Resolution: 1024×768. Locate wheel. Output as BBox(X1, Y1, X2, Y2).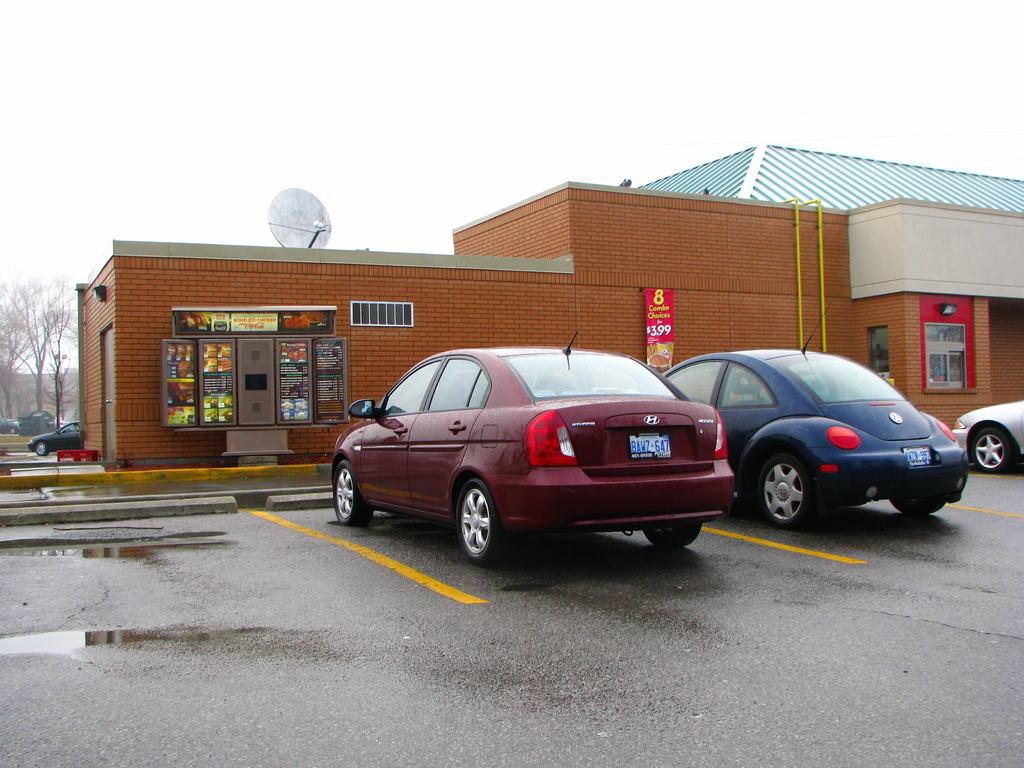
BBox(326, 450, 374, 531).
